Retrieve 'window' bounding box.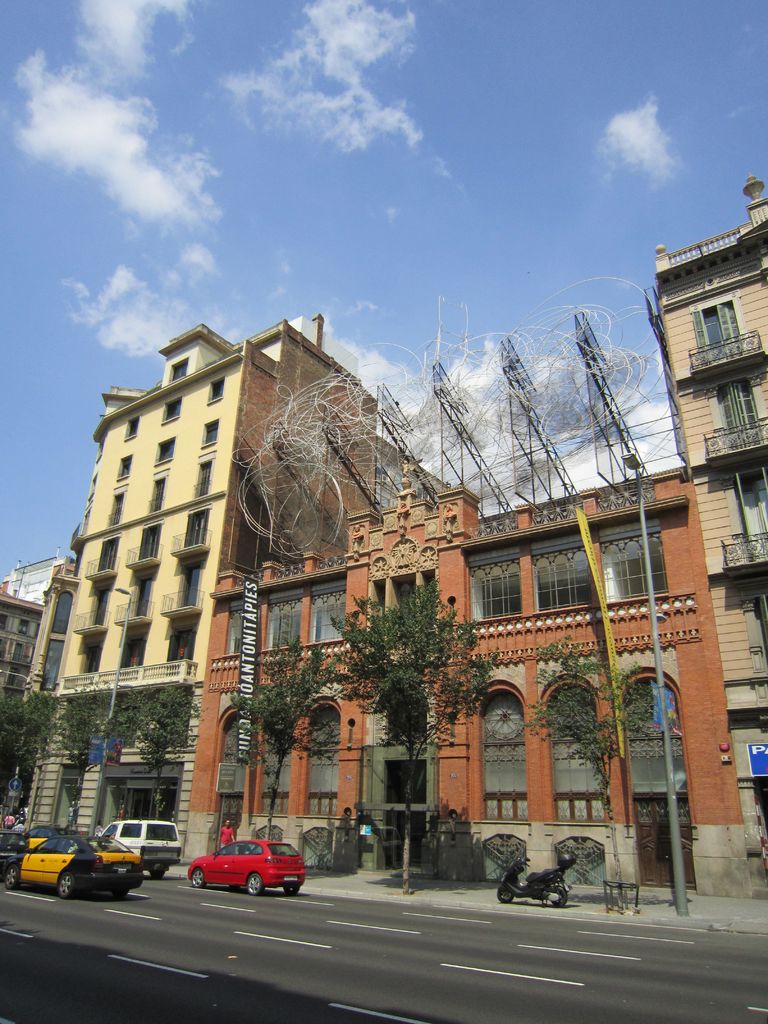
Bounding box: (205, 378, 226, 404).
